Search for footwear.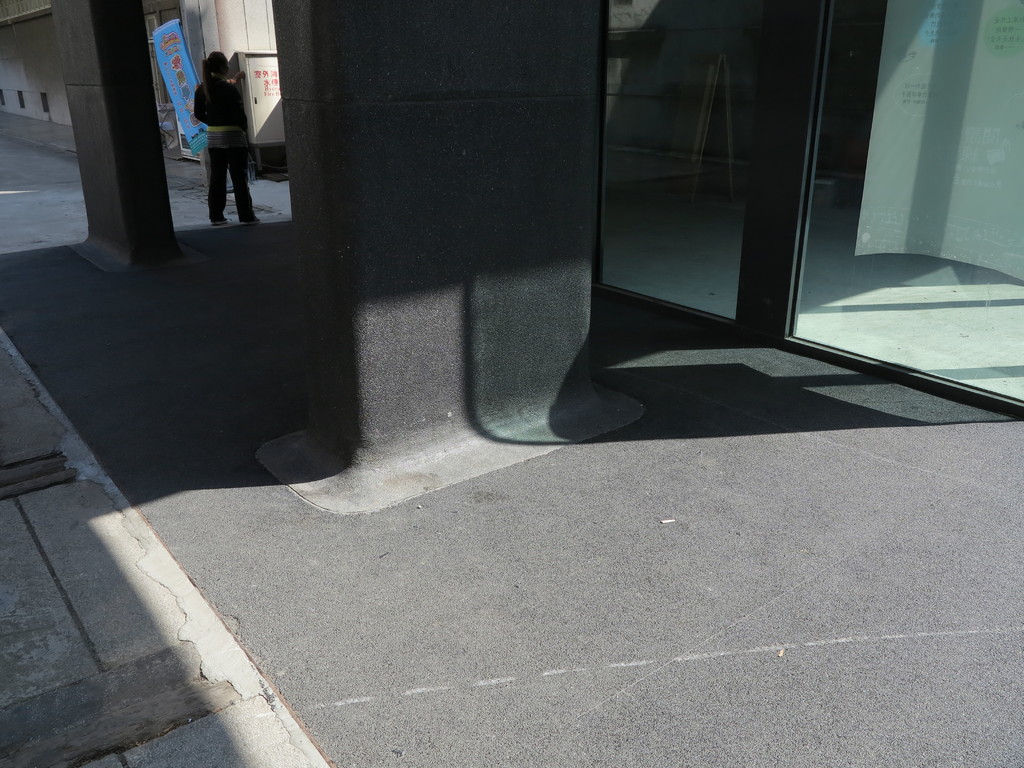
Found at <region>210, 215, 227, 225</region>.
